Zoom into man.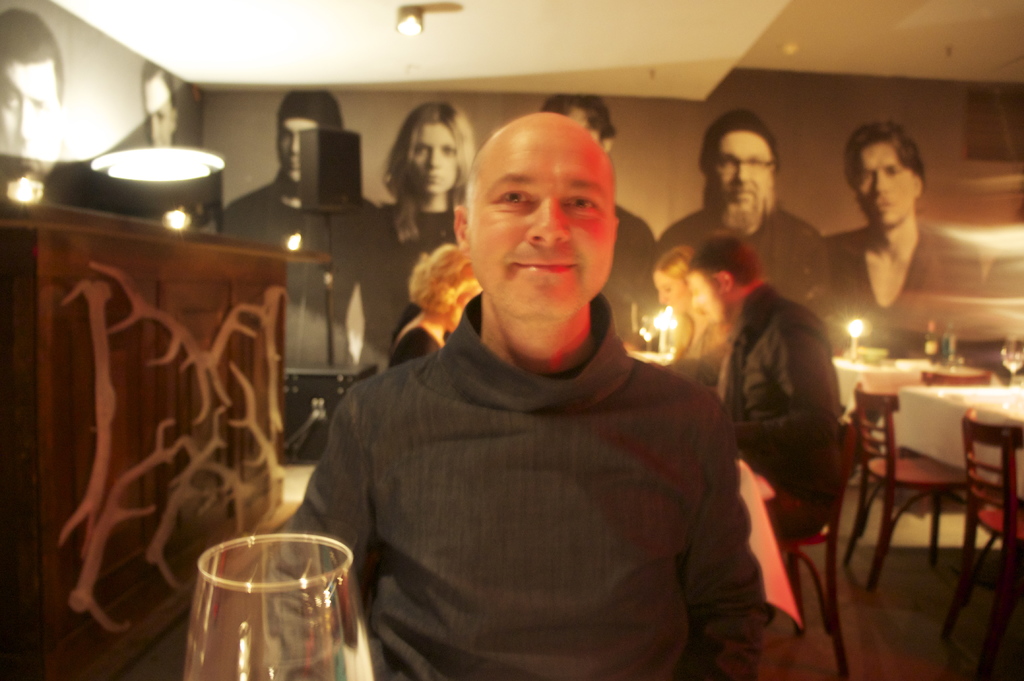
Zoom target: 220:90:387:370.
